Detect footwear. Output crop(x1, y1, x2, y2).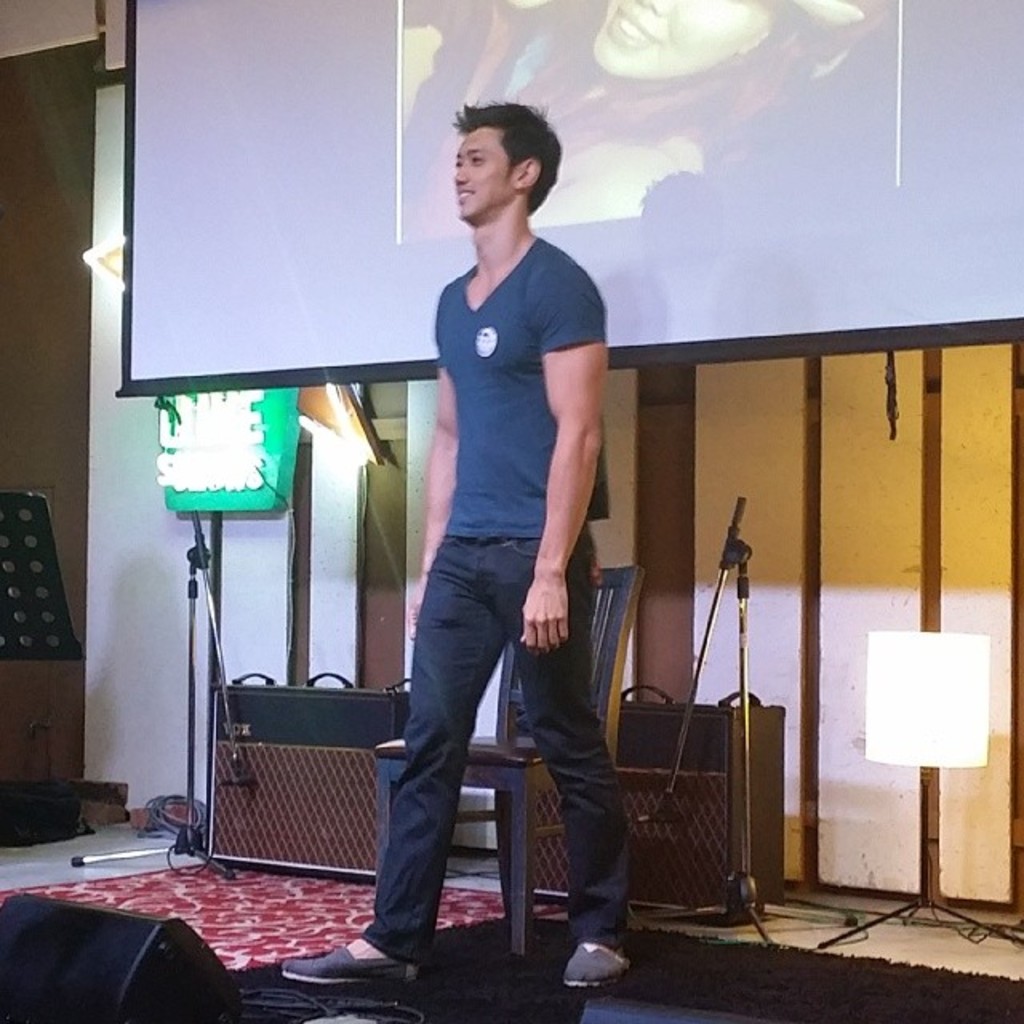
crop(280, 941, 416, 976).
